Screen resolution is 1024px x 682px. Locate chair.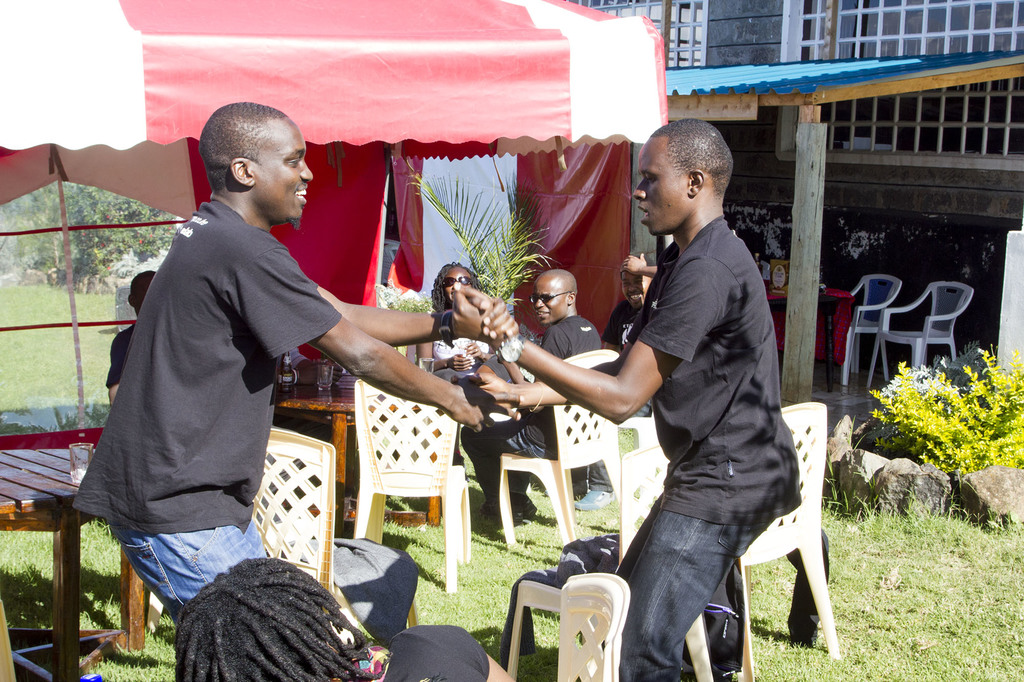
<bbox>259, 429, 330, 592</bbox>.
